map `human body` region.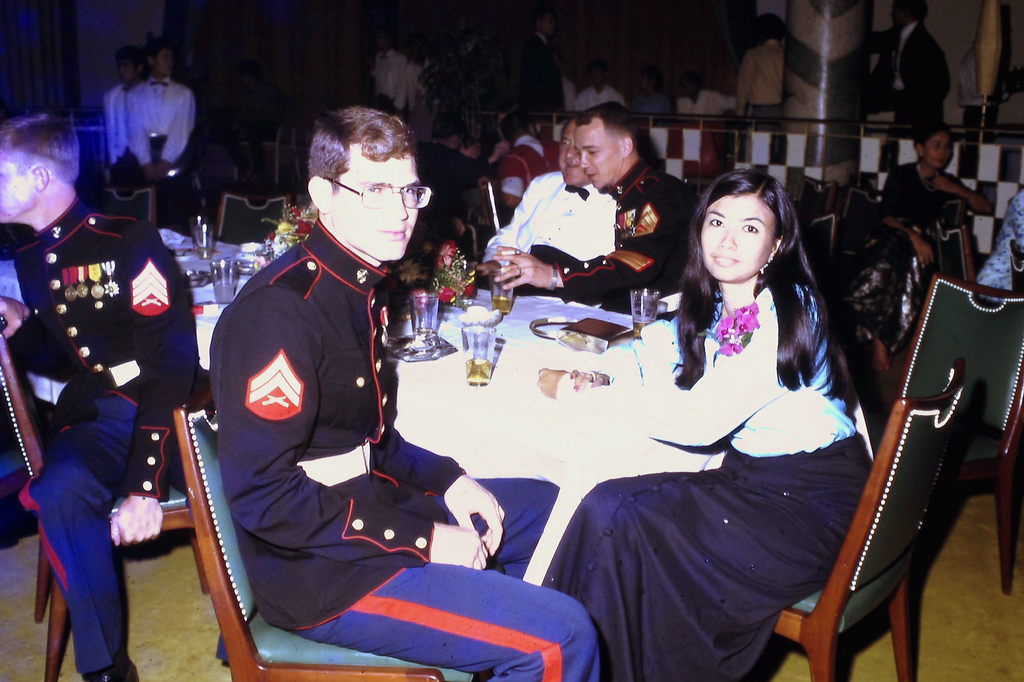
Mapped to 210/216/604/681.
